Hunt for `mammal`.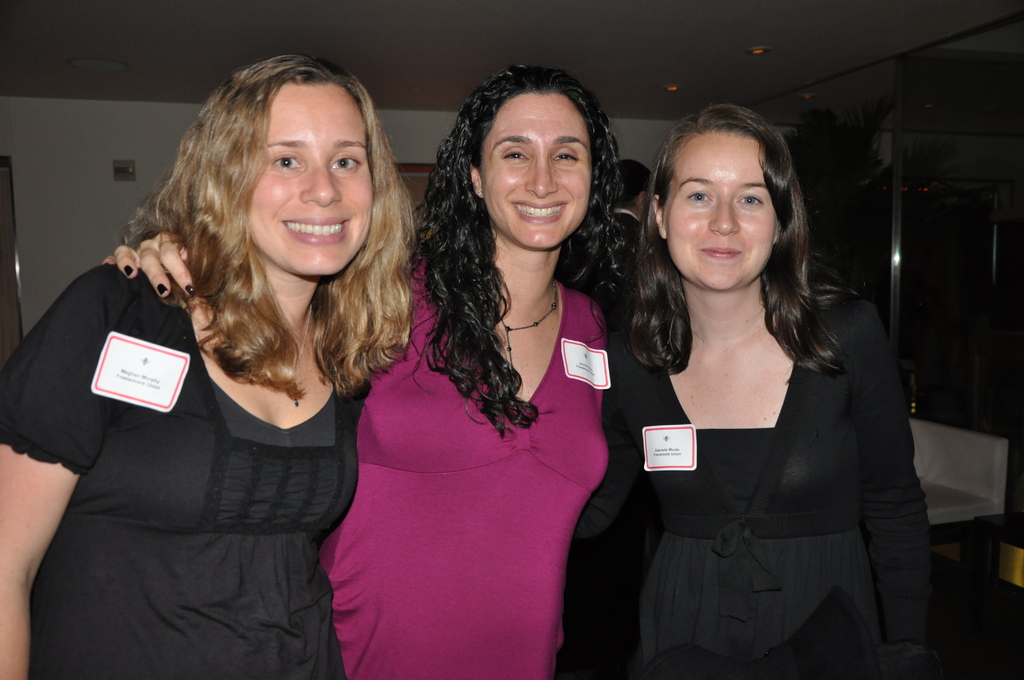
Hunted down at {"x1": 602, "y1": 155, "x2": 651, "y2": 243}.
